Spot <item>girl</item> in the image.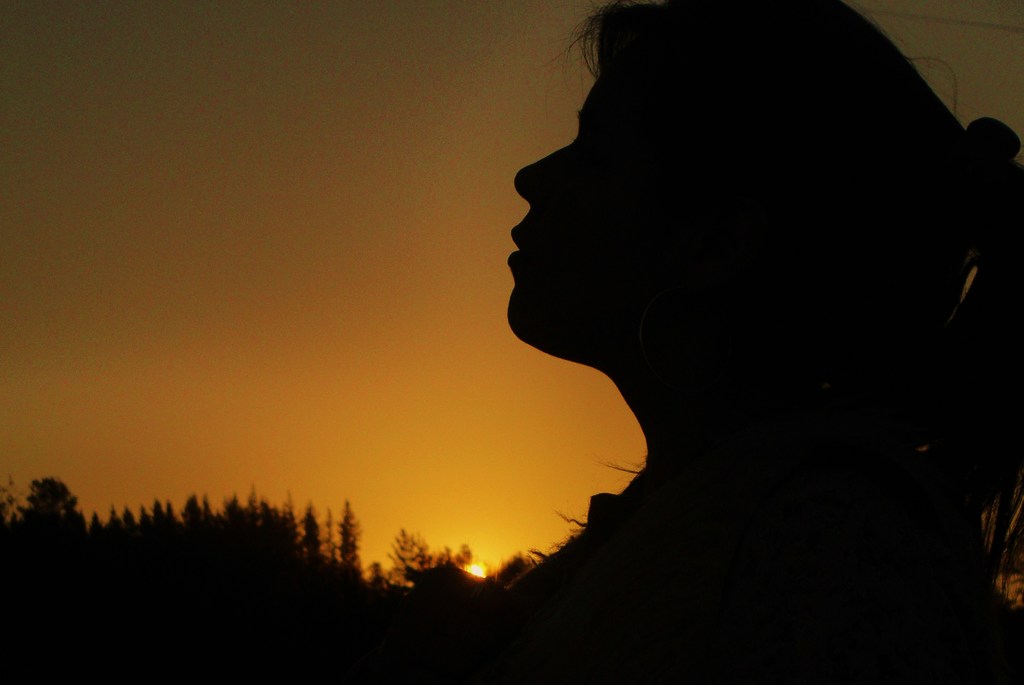
<item>girl</item> found at (left=512, top=0, right=1023, bottom=684).
